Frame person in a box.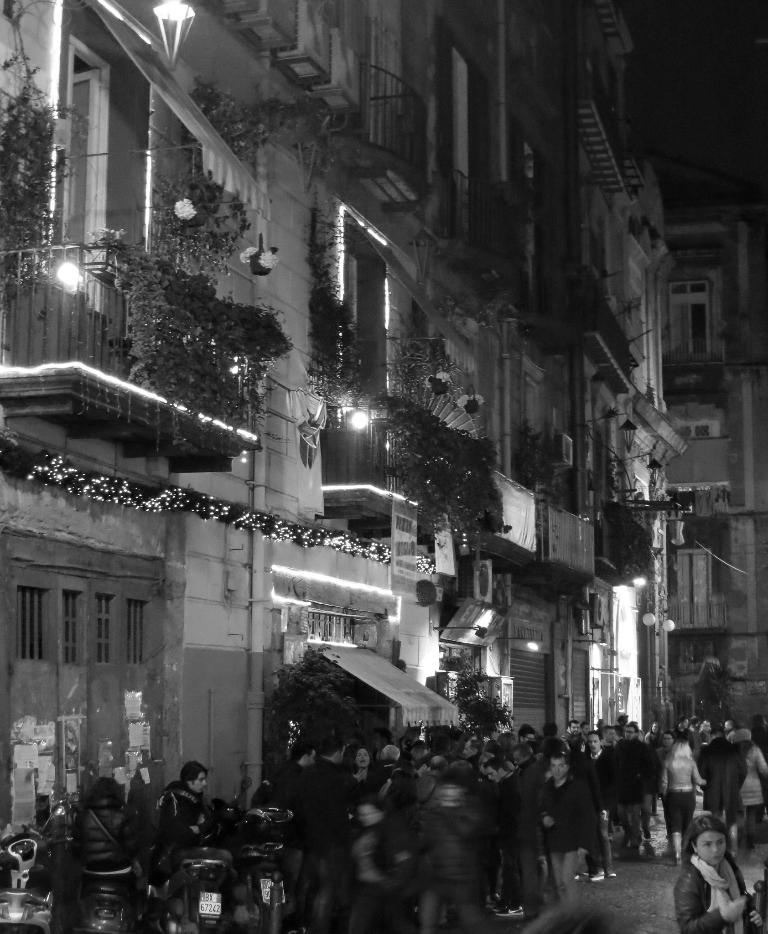
{"left": 667, "top": 802, "right": 755, "bottom": 933}.
